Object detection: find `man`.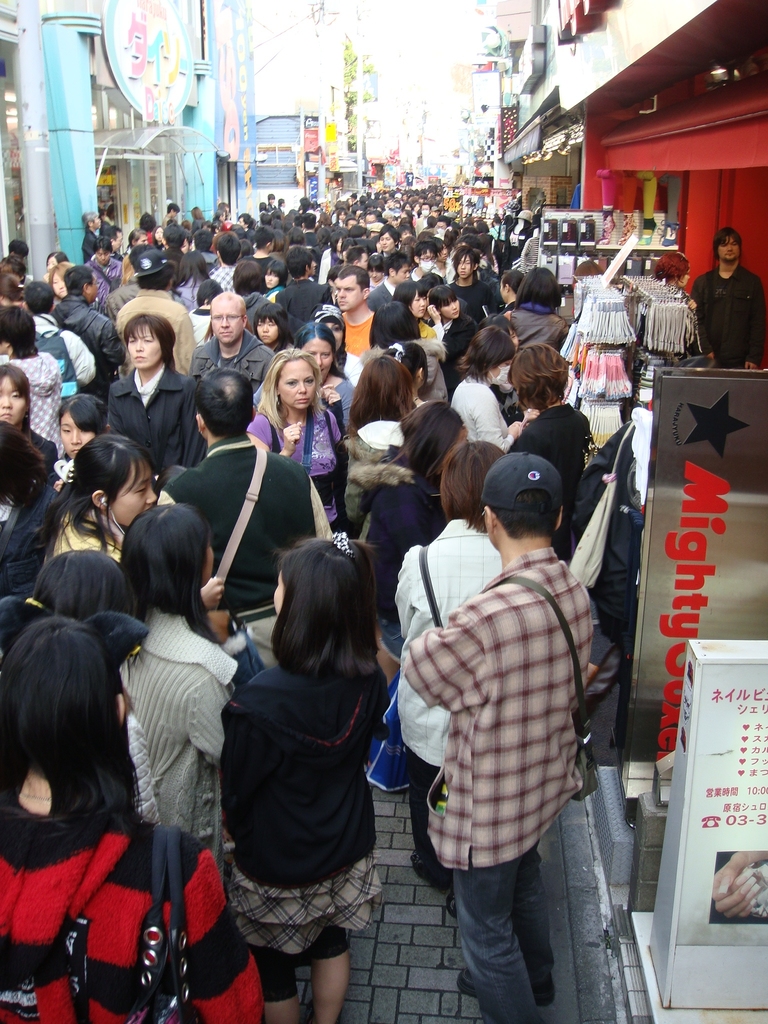
bbox=[52, 260, 122, 380].
